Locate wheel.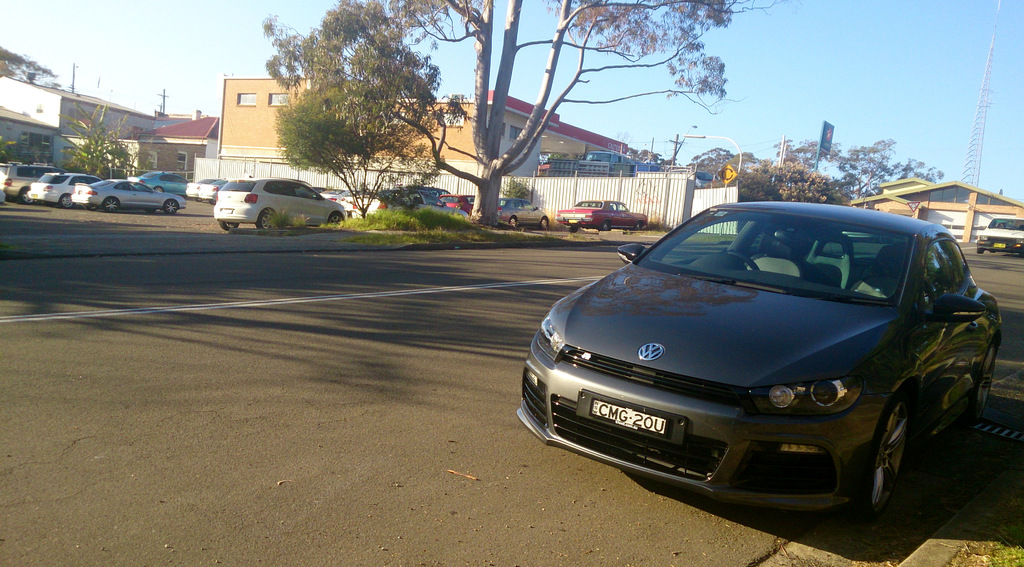
Bounding box: <bbox>21, 190, 38, 208</bbox>.
